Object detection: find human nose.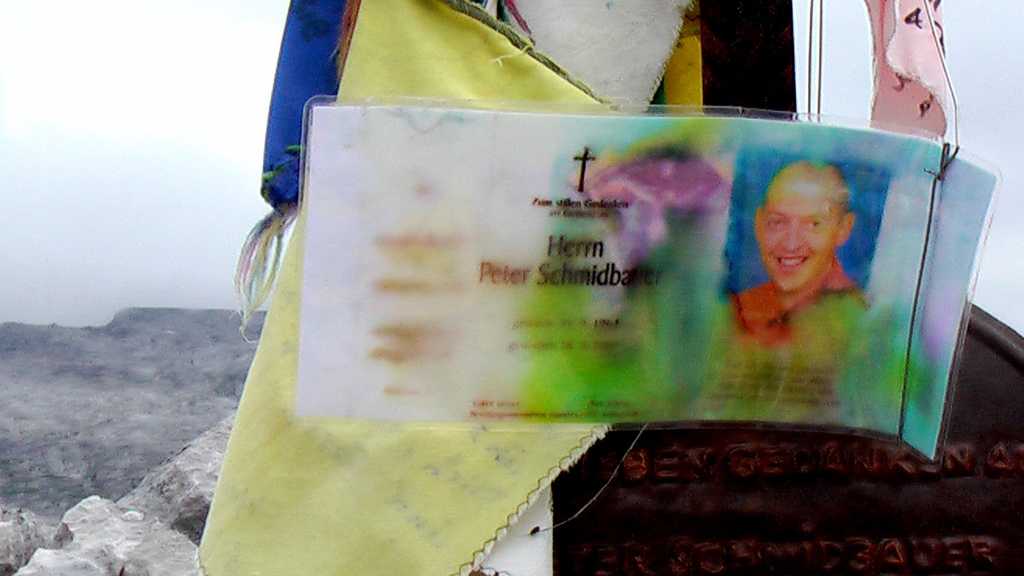
(782, 217, 802, 252).
